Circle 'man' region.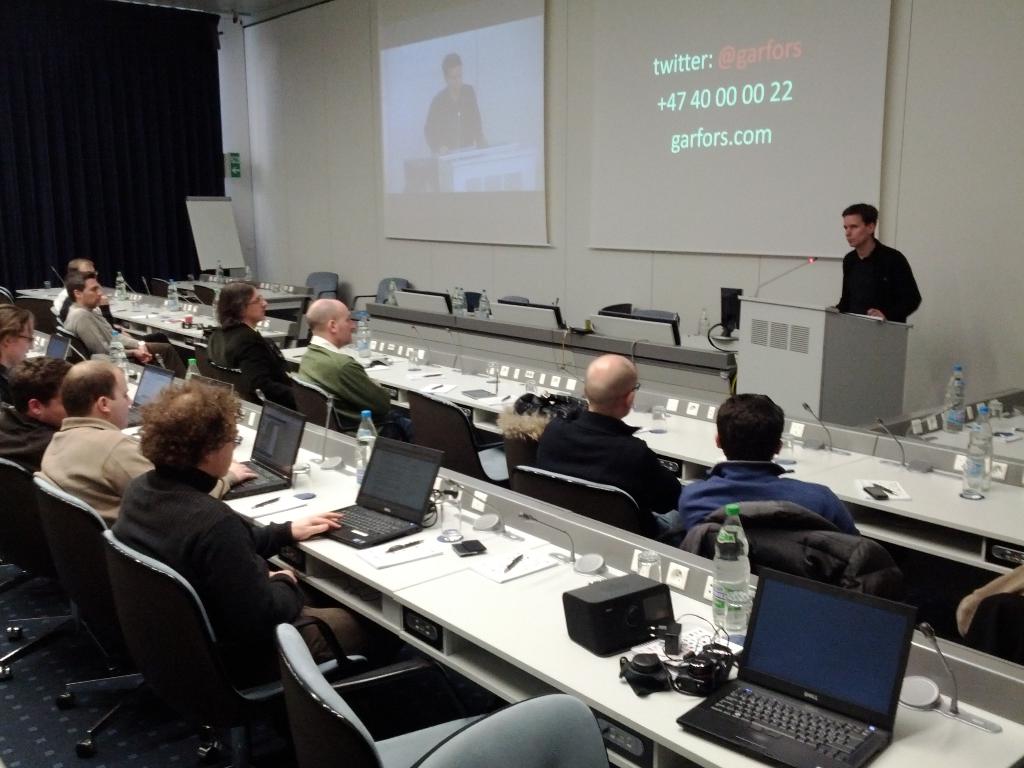
Region: <region>840, 198, 923, 328</region>.
